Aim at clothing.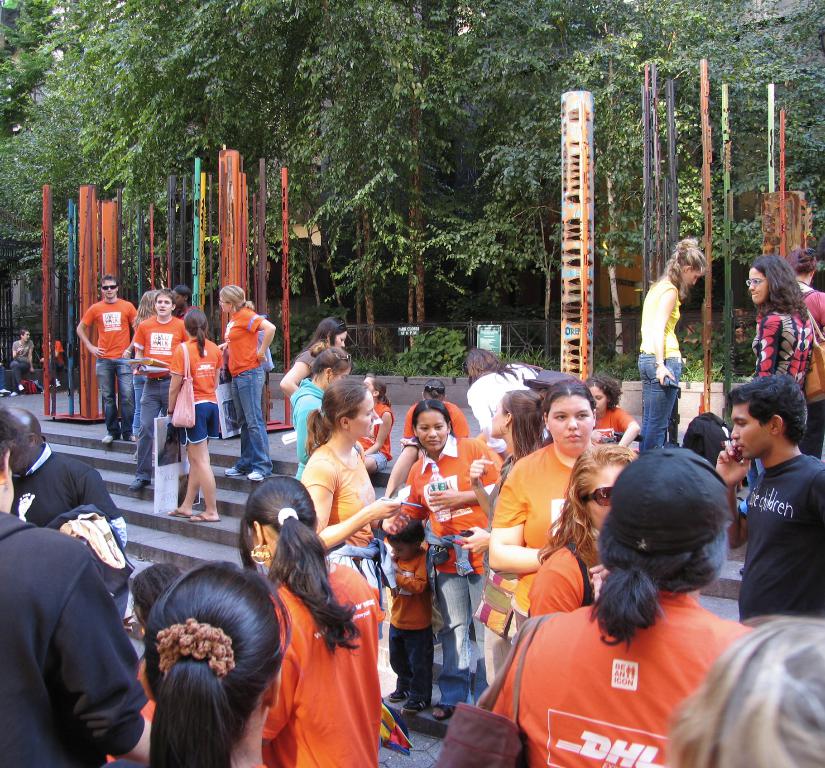
Aimed at 304:376:321:450.
